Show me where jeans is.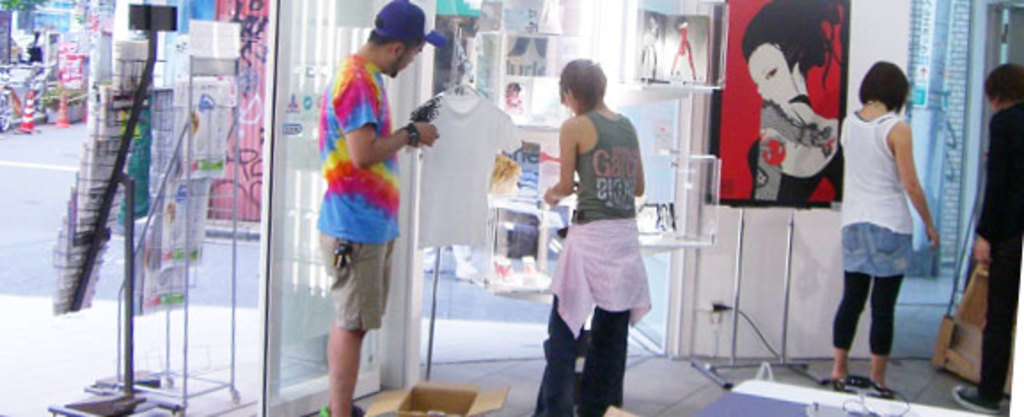
jeans is at [left=534, top=298, right=626, bottom=410].
